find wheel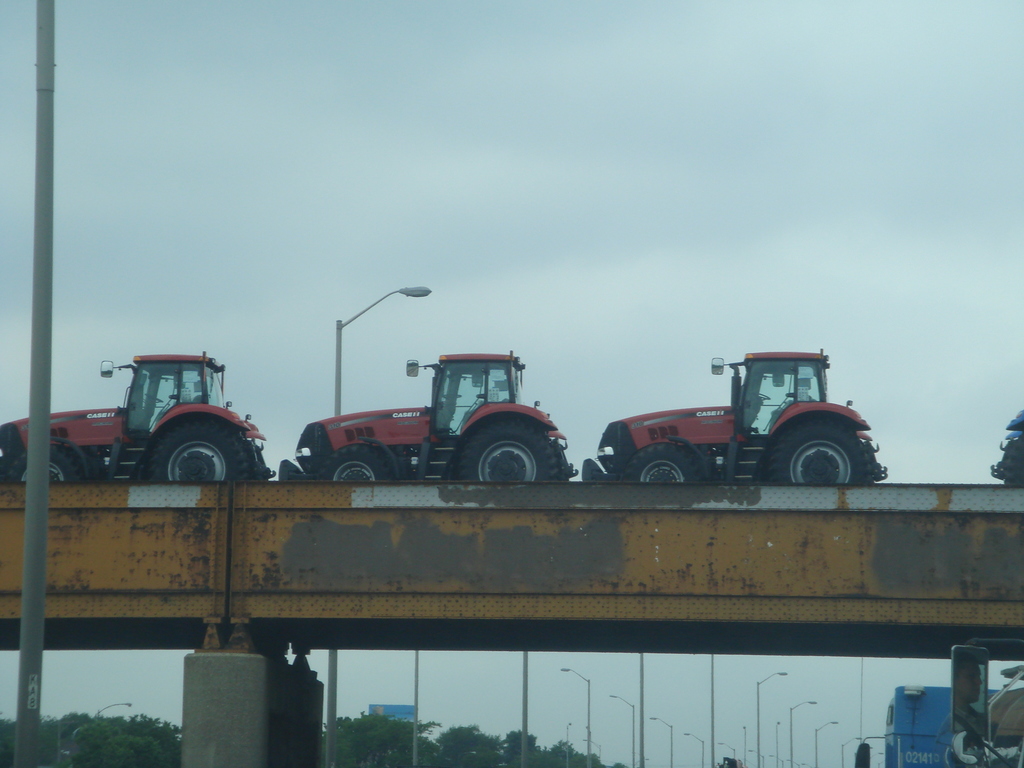
<region>145, 395, 161, 404</region>
